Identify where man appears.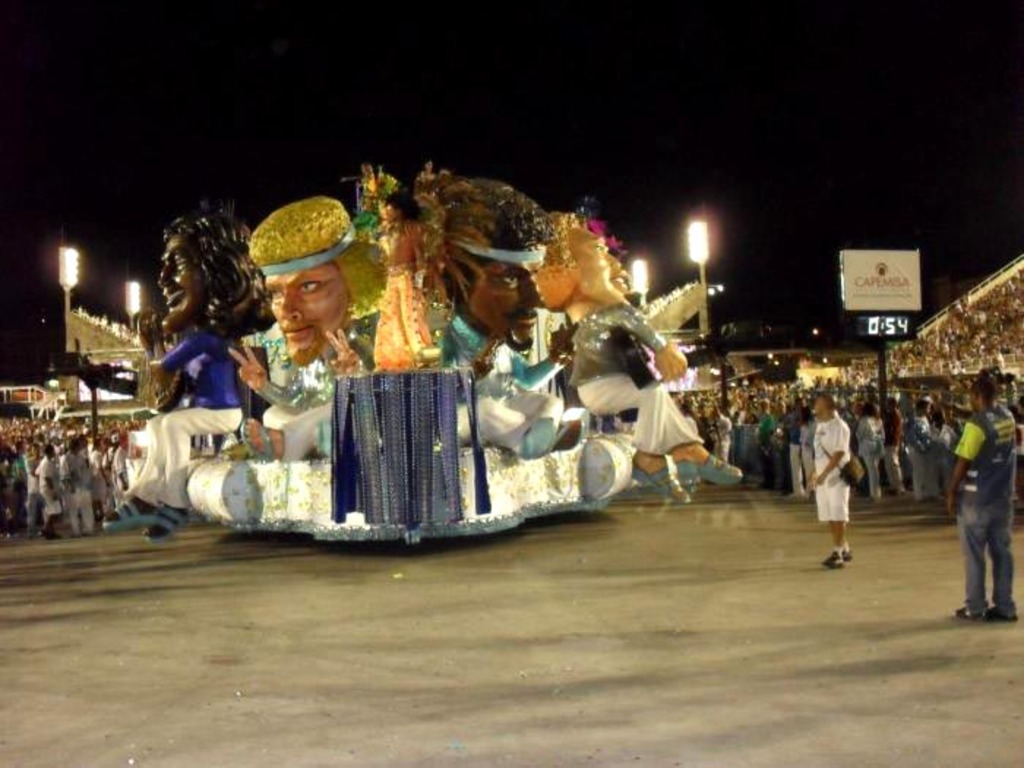
Appears at [left=28, top=436, right=73, bottom=543].
